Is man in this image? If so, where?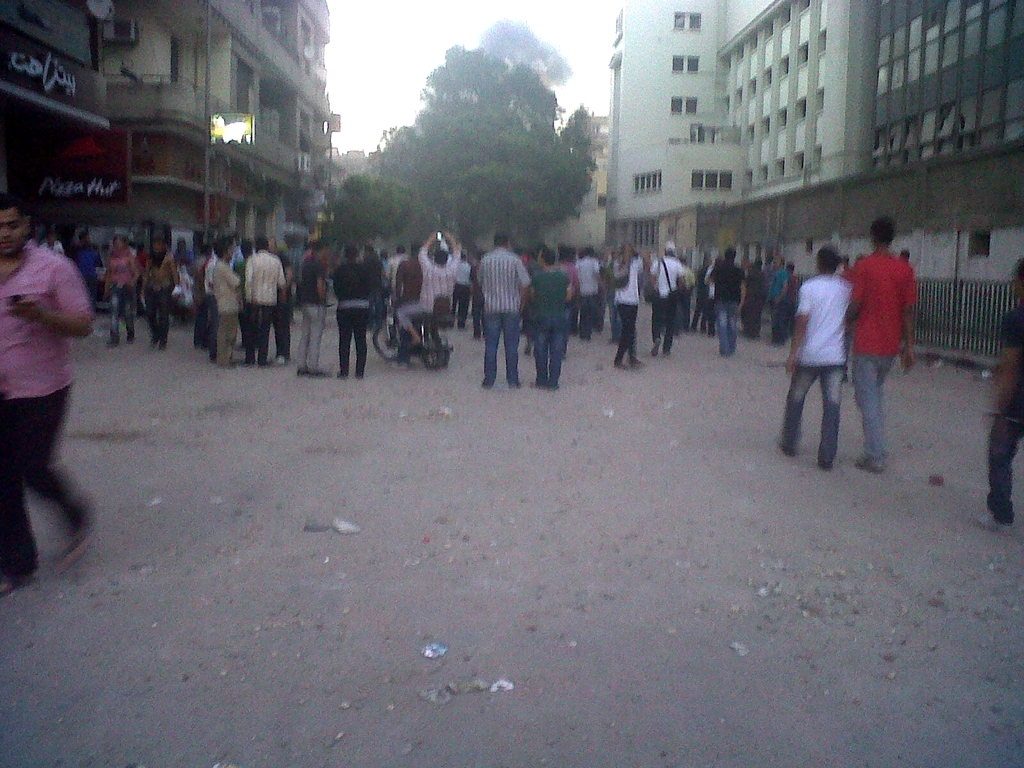
Yes, at detection(198, 237, 218, 343).
